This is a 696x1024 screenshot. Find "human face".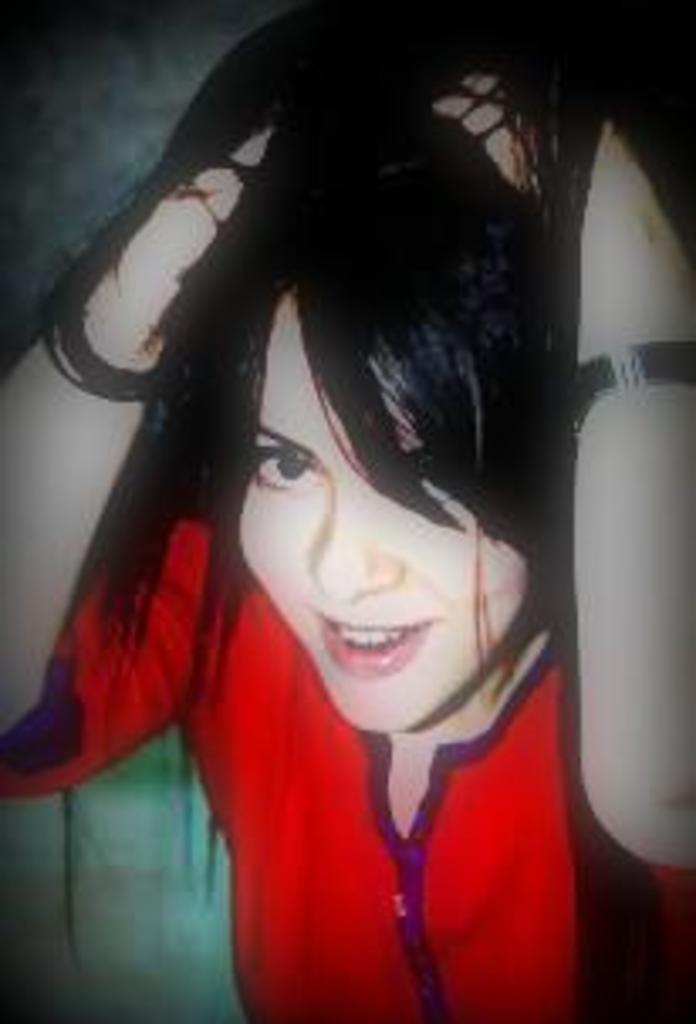
Bounding box: pyautogui.locateOnScreen(240, 287, 520, 743).
